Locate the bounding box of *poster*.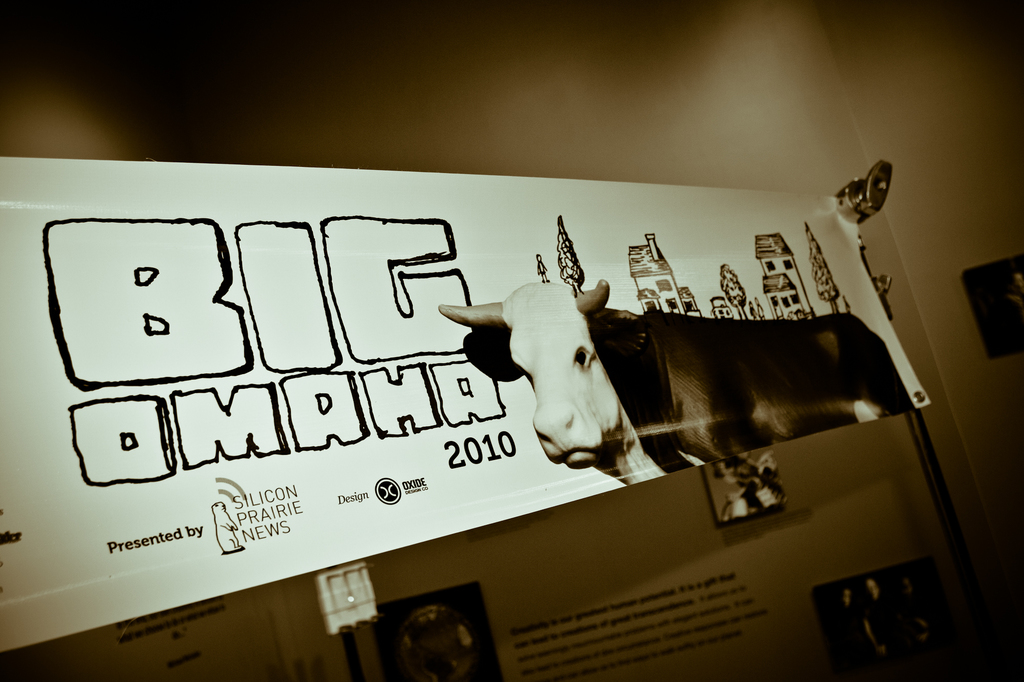
Bounding box: 63:578:286:681.
